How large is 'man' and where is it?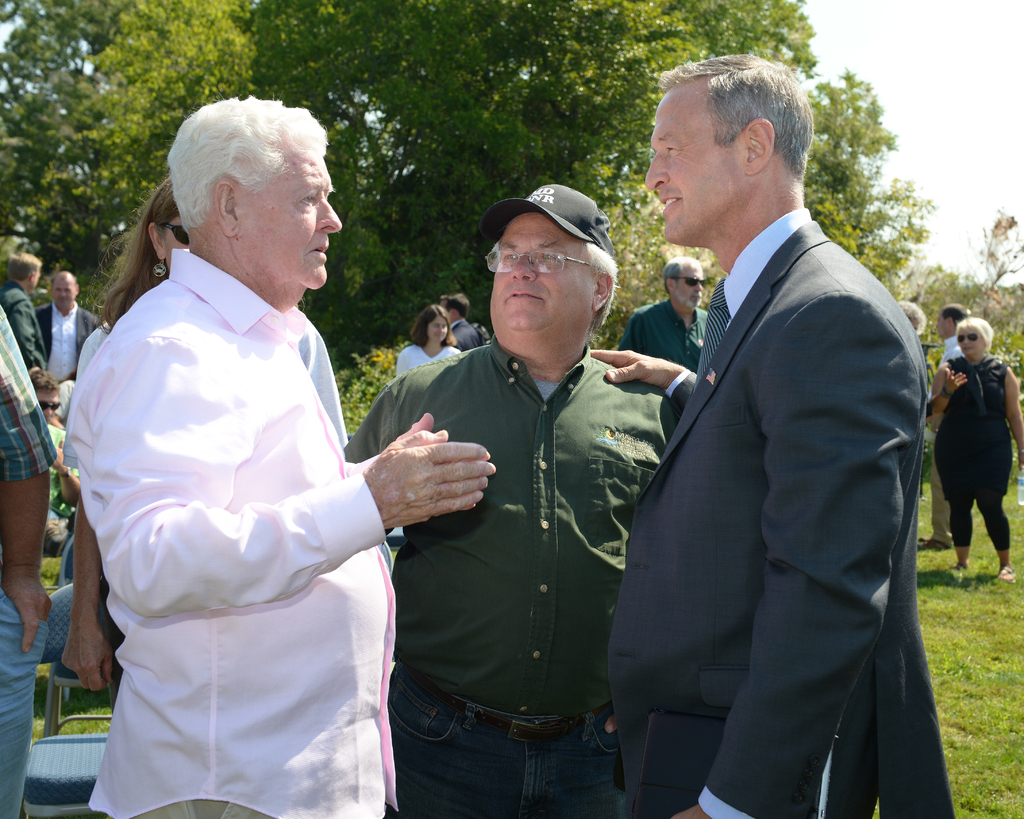
Bounding box: bbox=(35, 269, 96, 383).
